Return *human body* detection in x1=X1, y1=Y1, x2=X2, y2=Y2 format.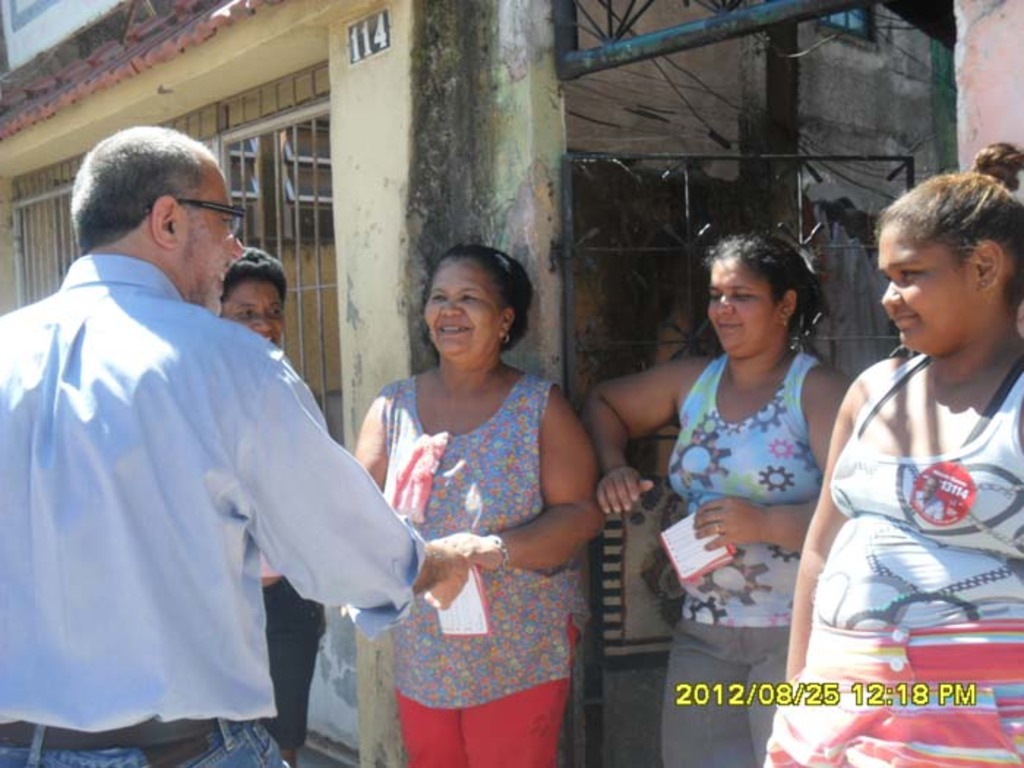
x1=214, y1=237, x2=326, y2=762.
